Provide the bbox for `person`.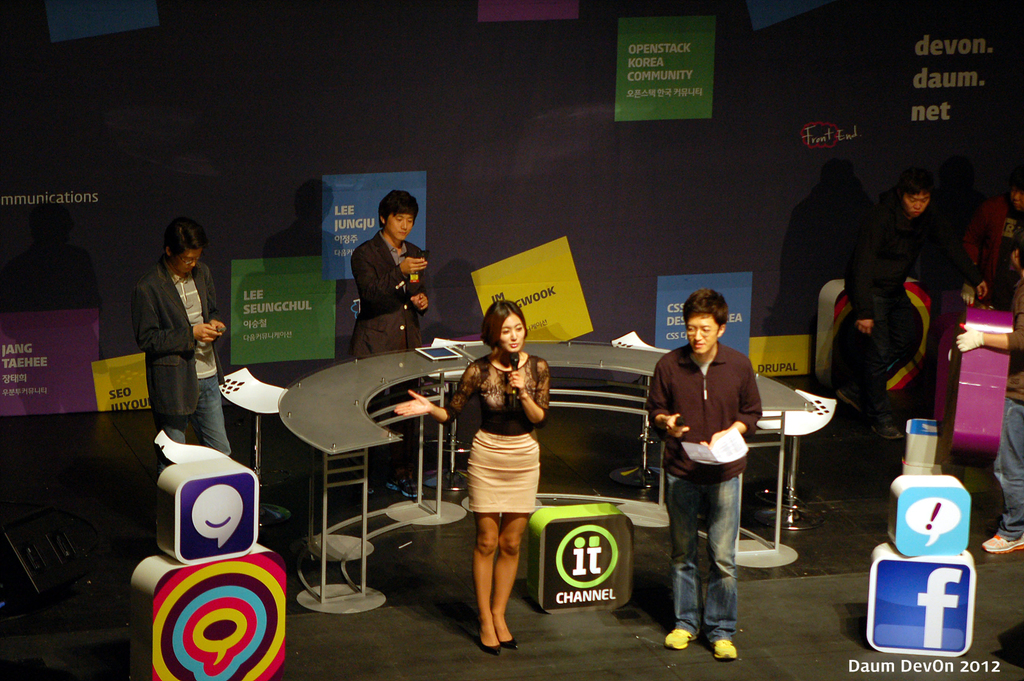
(960,162,1023,303).
